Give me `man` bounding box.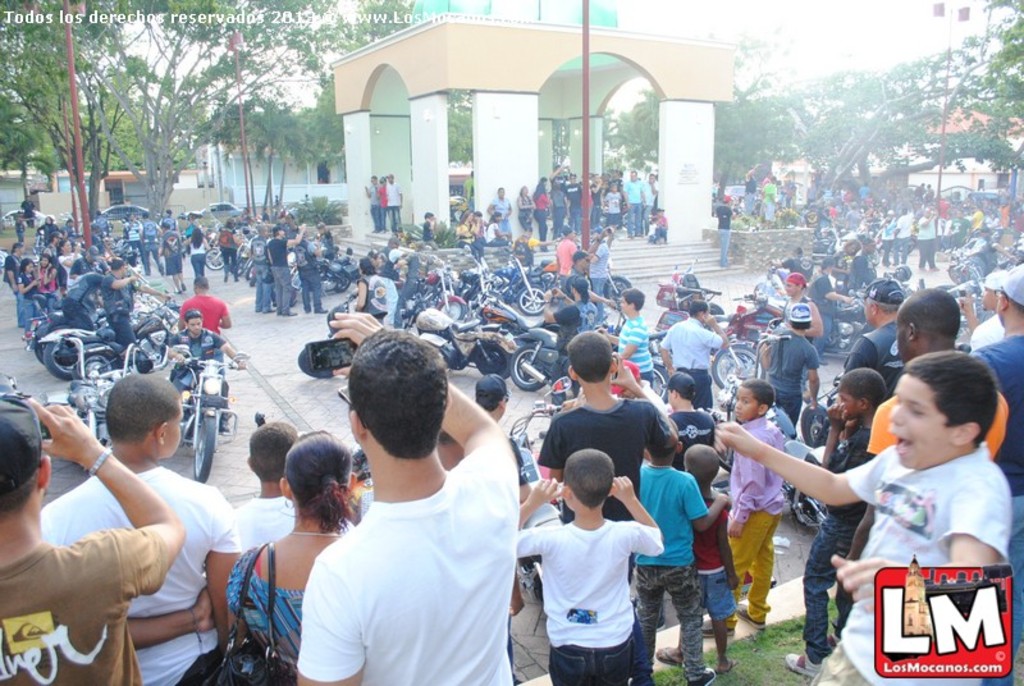
x1=959 y1=257 x2=1023 y2=680.
